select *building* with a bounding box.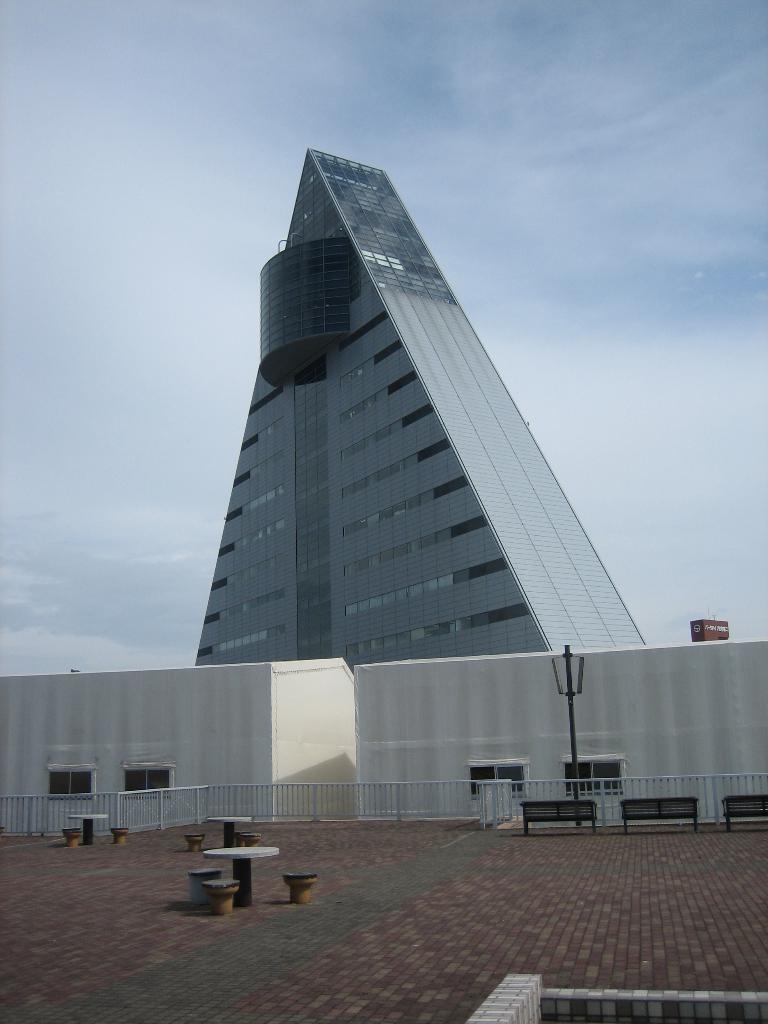
detection(196, 143, 654, 662).
